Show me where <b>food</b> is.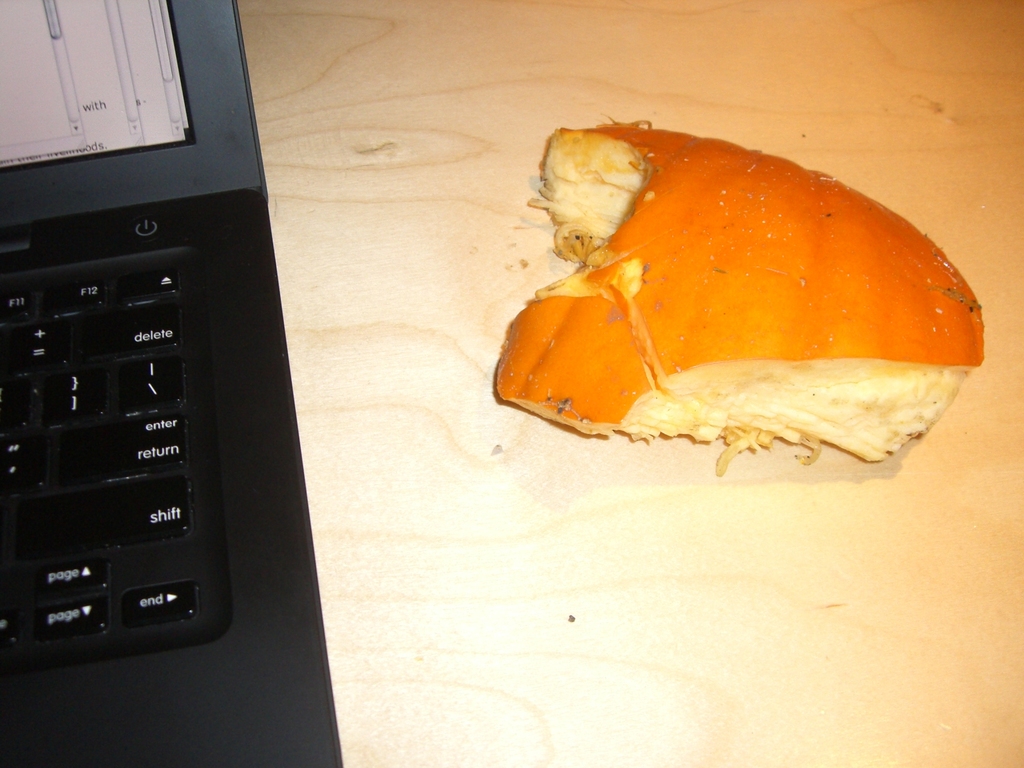
<b>food</b> is at bbox=(490, 117, 982, 458).
